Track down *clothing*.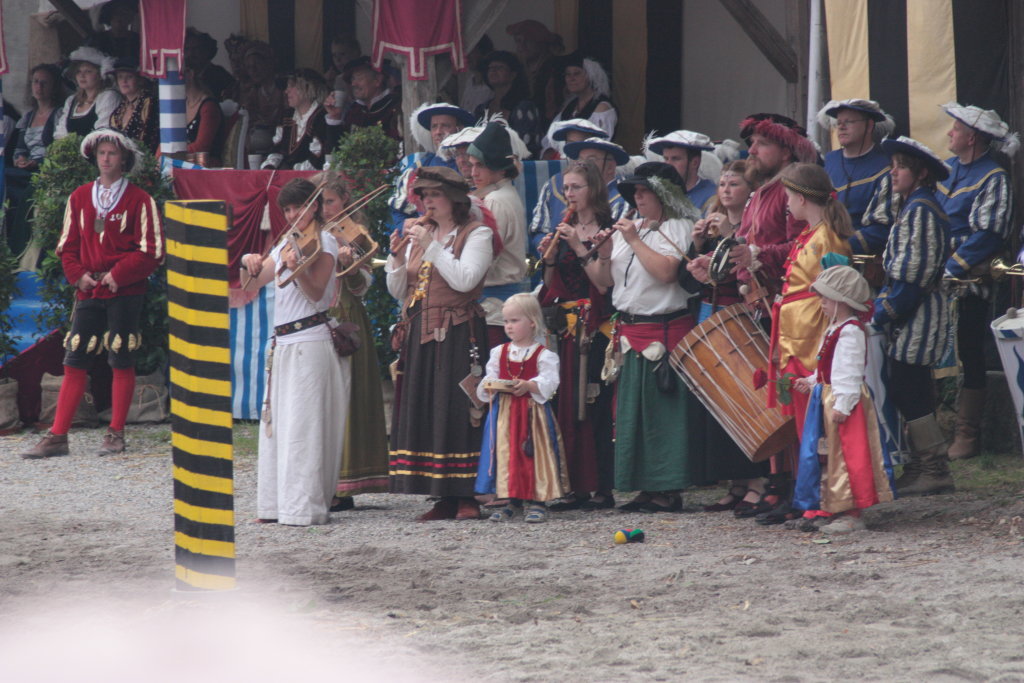
Tracked to (x1=471, y1=191, x2=530, y2=355).
